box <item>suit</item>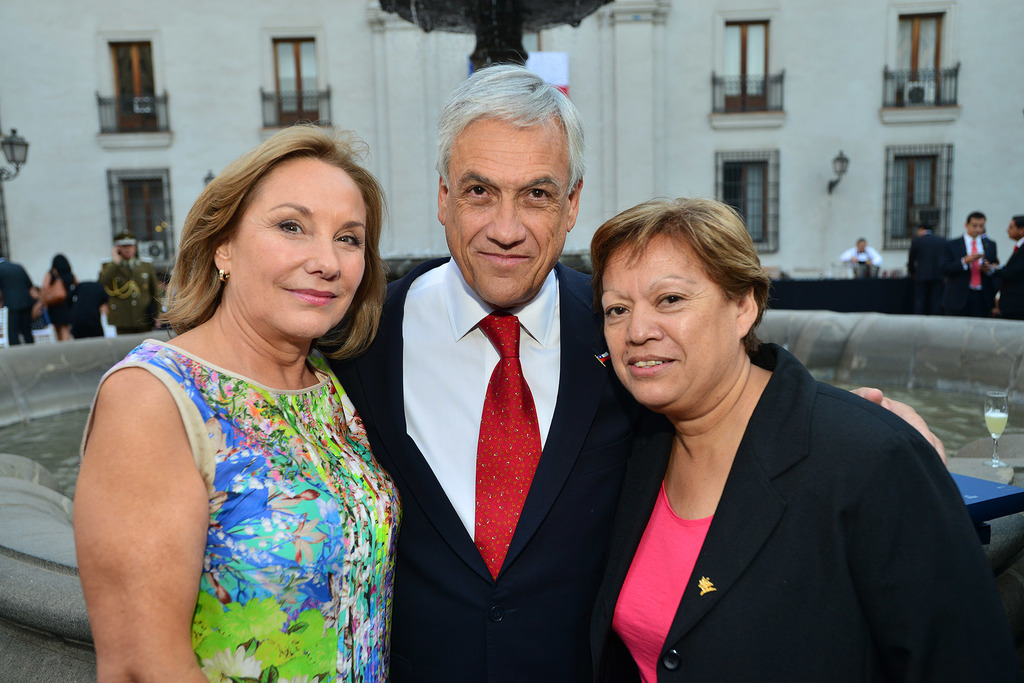
crop(909, 231, 952, 313)
